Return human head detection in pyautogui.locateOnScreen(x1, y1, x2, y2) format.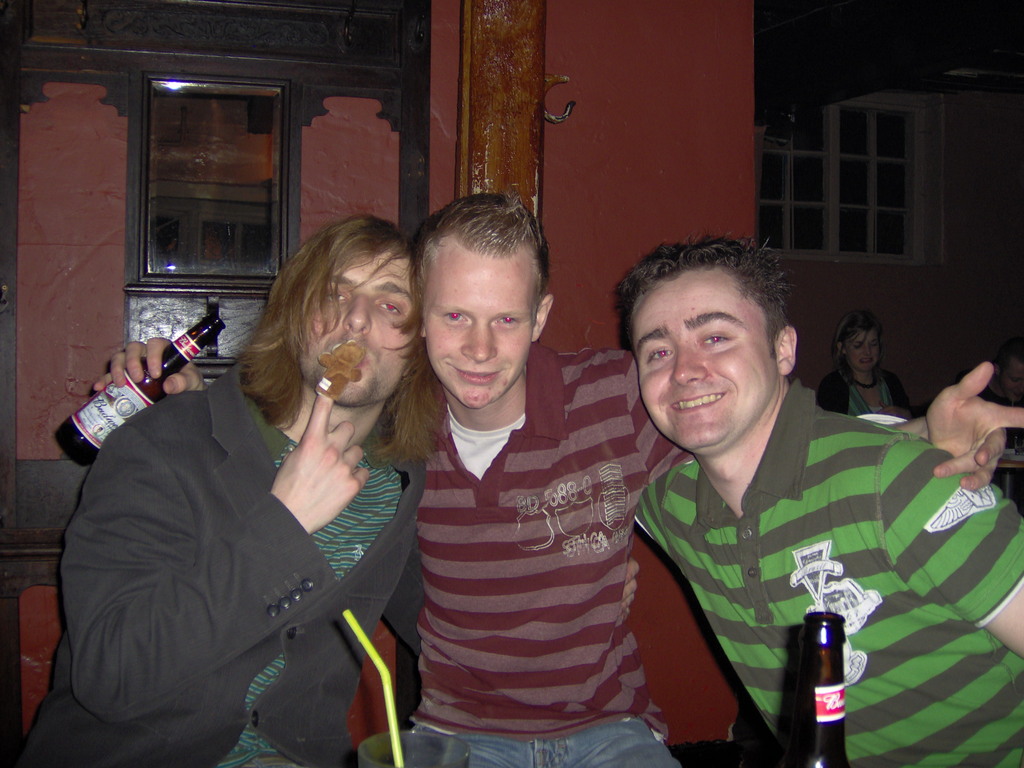
pyautogui.locateOnScreen(243, 214, 413, 414).
